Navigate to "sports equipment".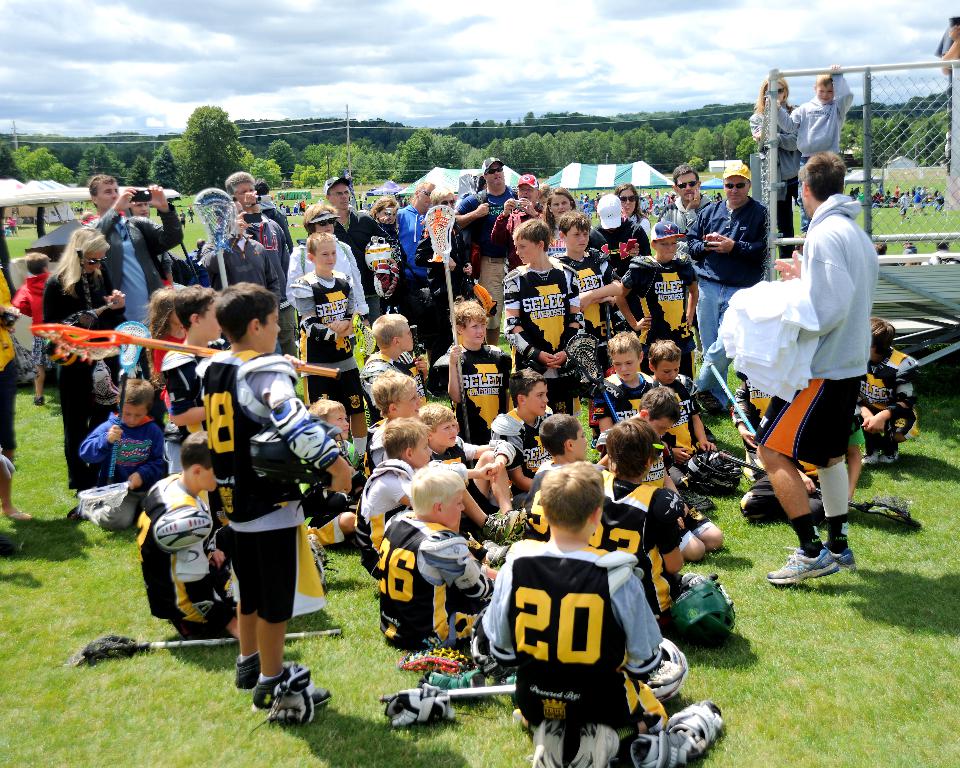
Navigation target: left=720, top=448, right=922, bottom=527.
